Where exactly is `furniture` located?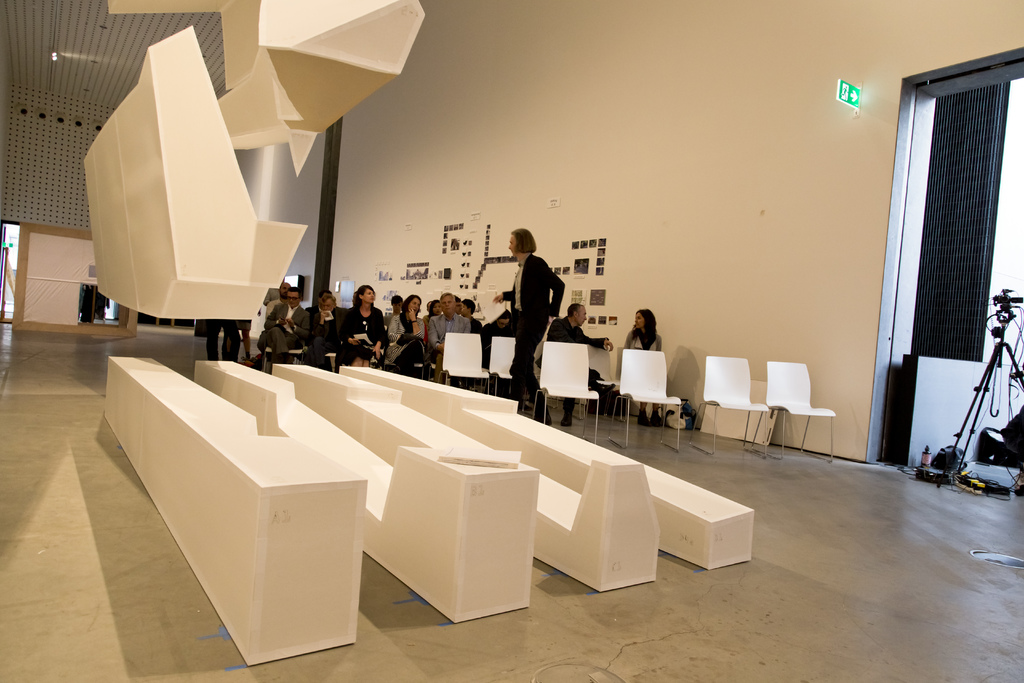
Its bounding box is 688,356,768,460.
